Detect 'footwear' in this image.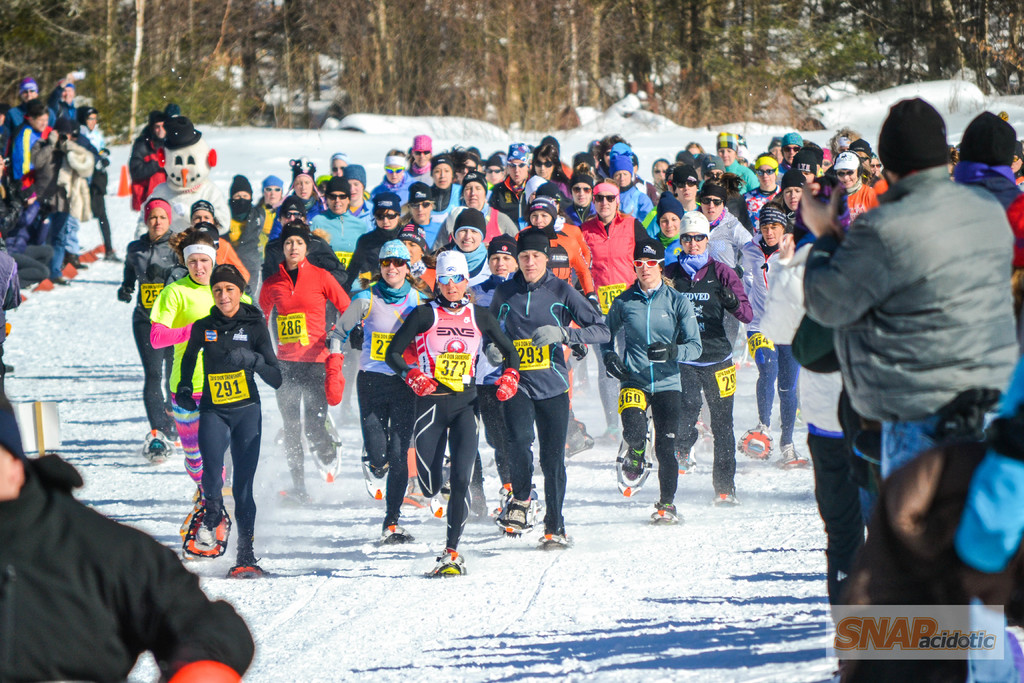
Detection: region(735, 422, 774, 461).
